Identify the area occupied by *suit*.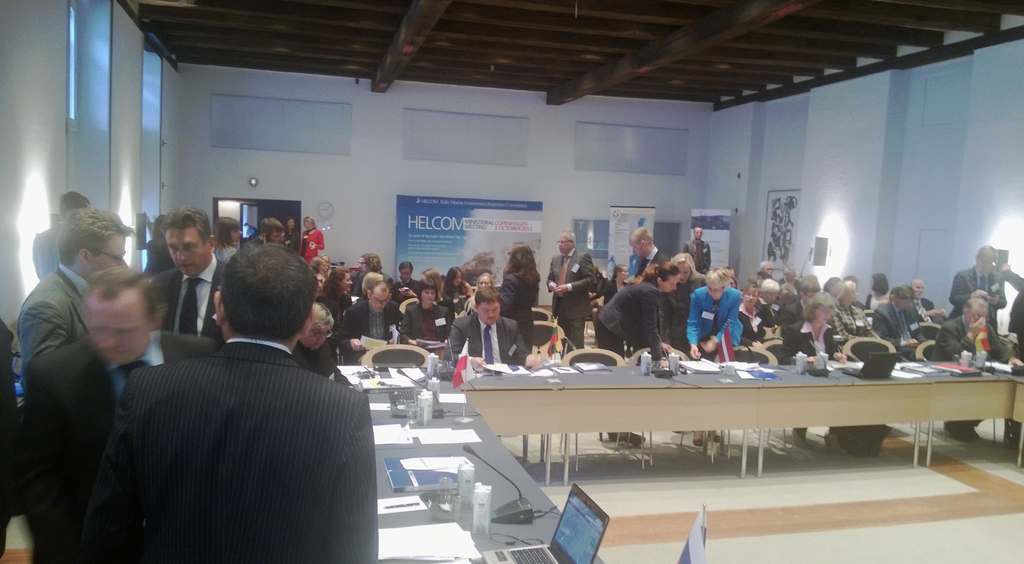
Area: bbox(17, 329, 216, 563).
